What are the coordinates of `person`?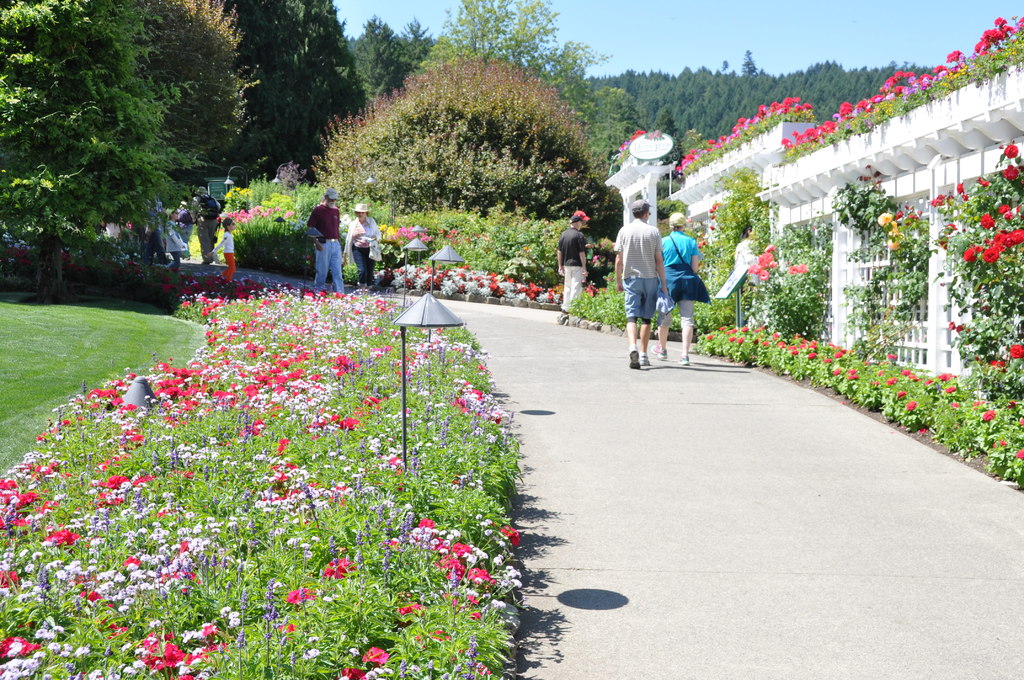
[659, 216, 698, 361].
